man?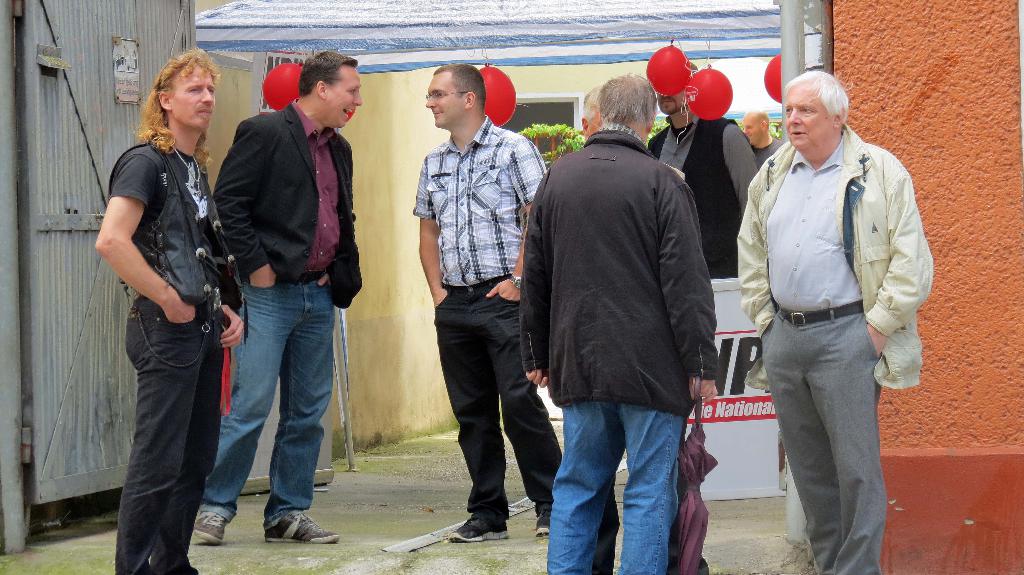
locate(407, 61, 568, 546)
